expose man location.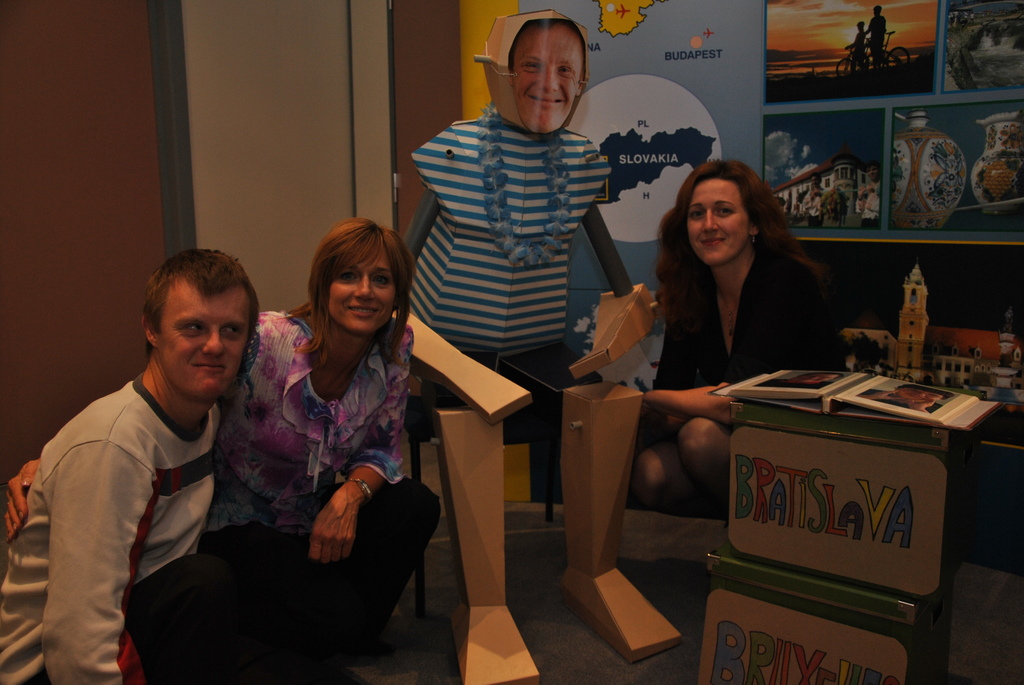
Exposed at bbox=(17, 248, 286, 677).
